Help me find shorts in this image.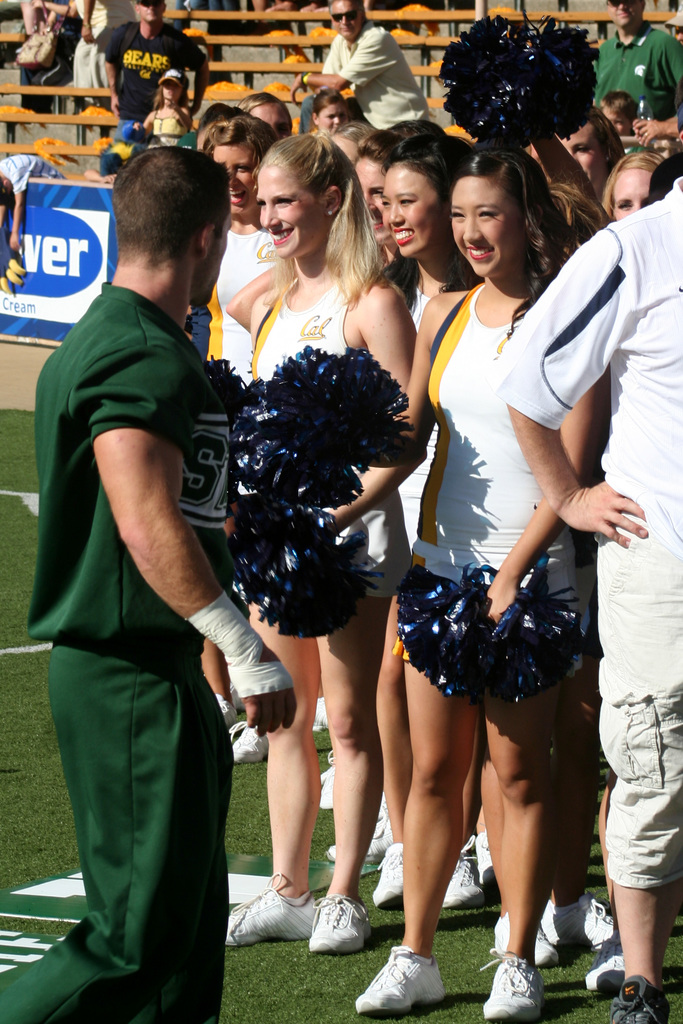
Found it: locate(280, 494, 418, 604).
